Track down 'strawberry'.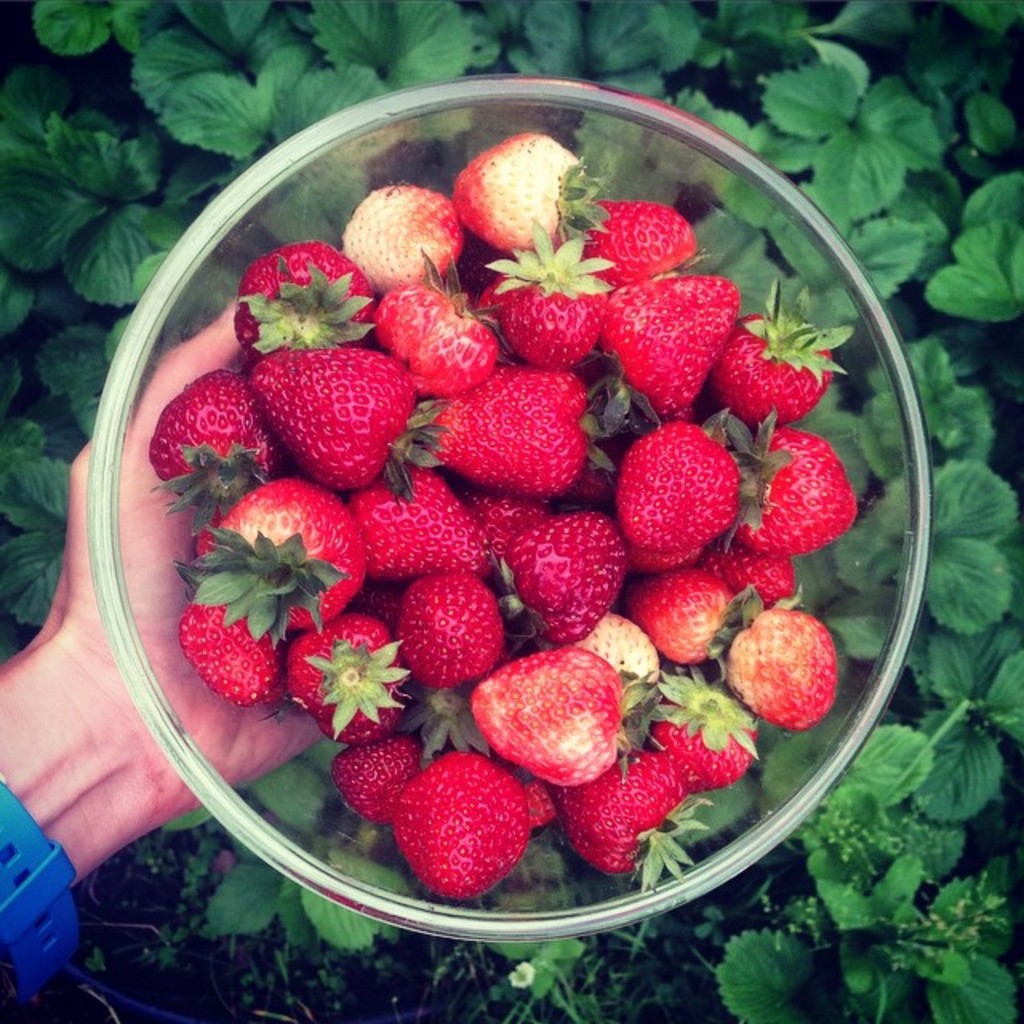
Tracked to <region>482, 509, 616, 650</region>.
